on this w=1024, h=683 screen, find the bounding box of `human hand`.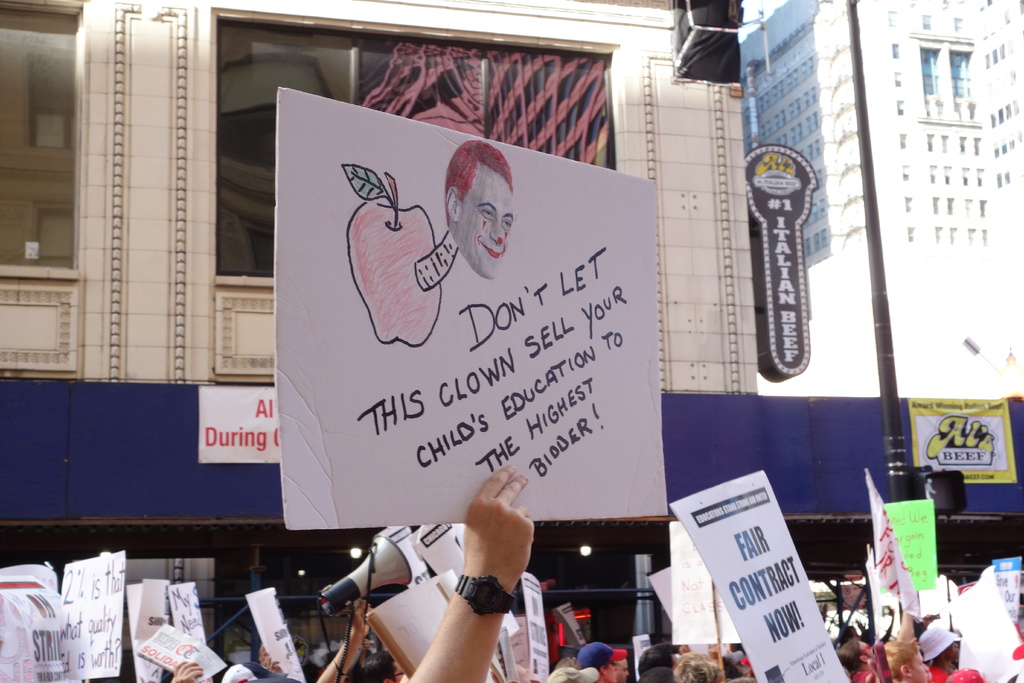
Bounding box: left=256, top=646, right=266, bottom=666.
